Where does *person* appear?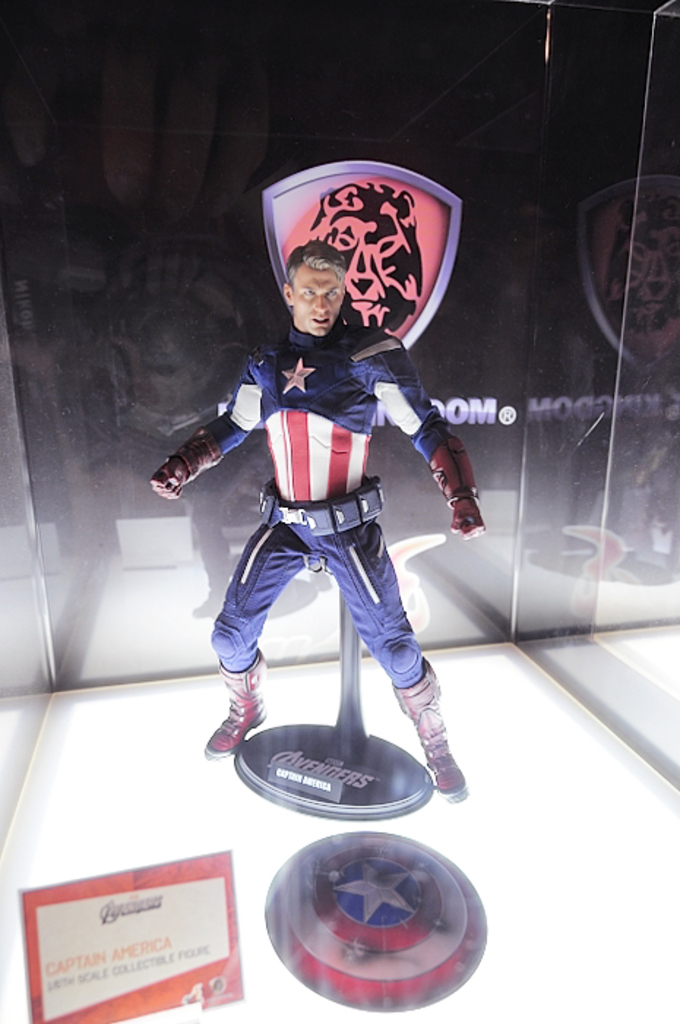
Appears at {"x1": 145, "y1": 241, "x2": 483, "y2": 805}.
